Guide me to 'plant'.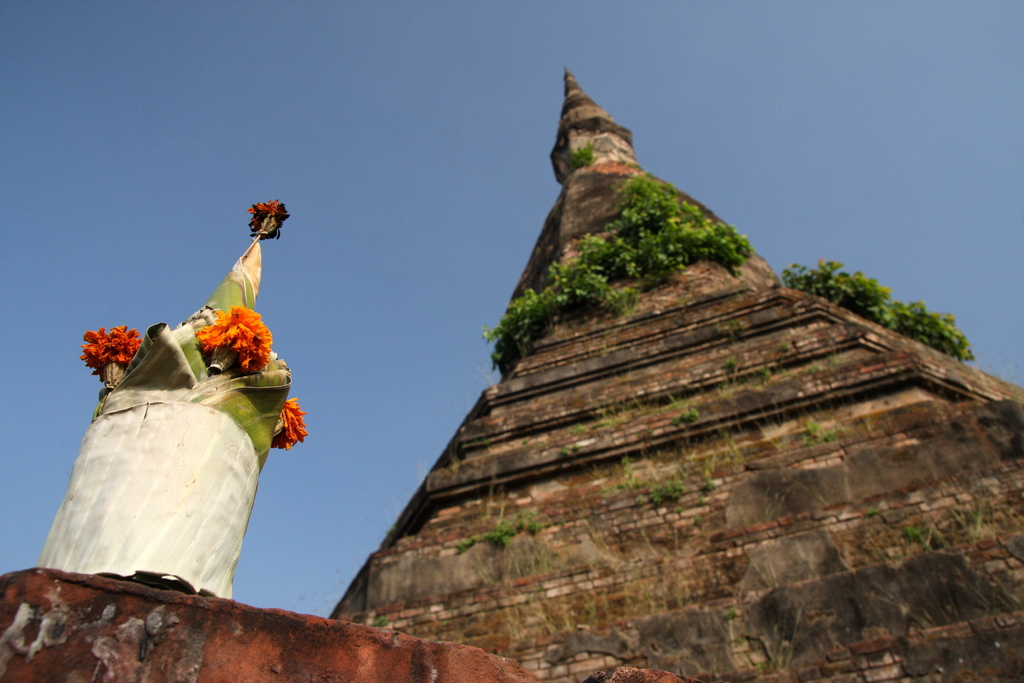
Guidance: (x1=78, y1=315, x2=141, y2=377).
